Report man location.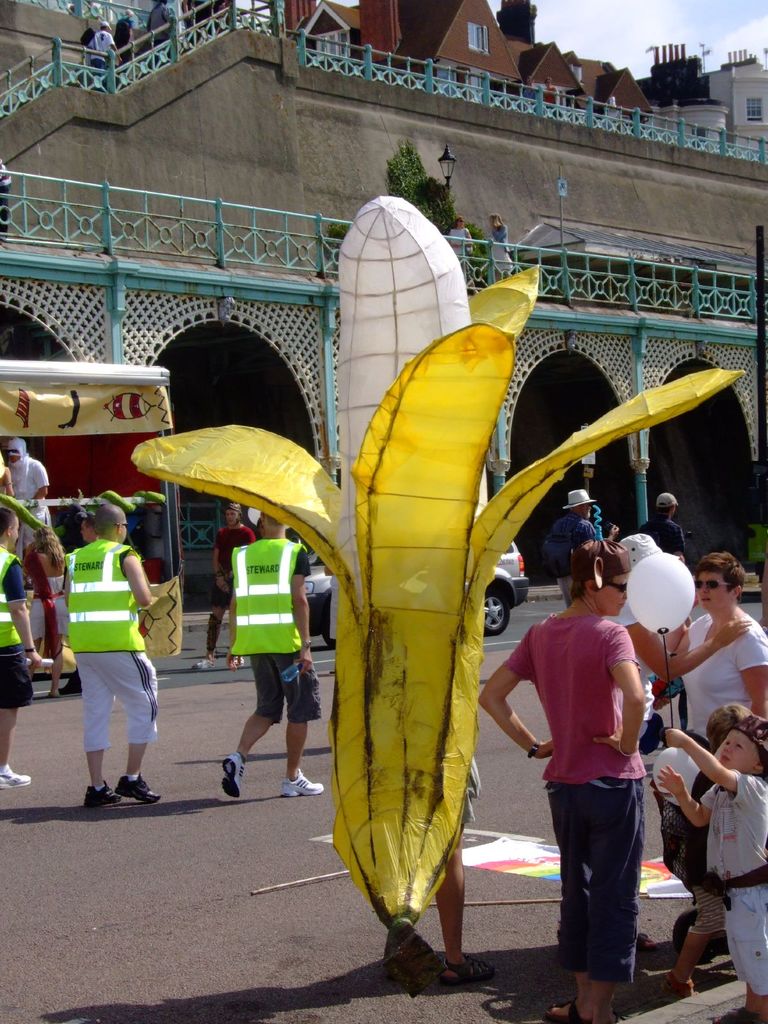
Report: [116,6,135,76].
